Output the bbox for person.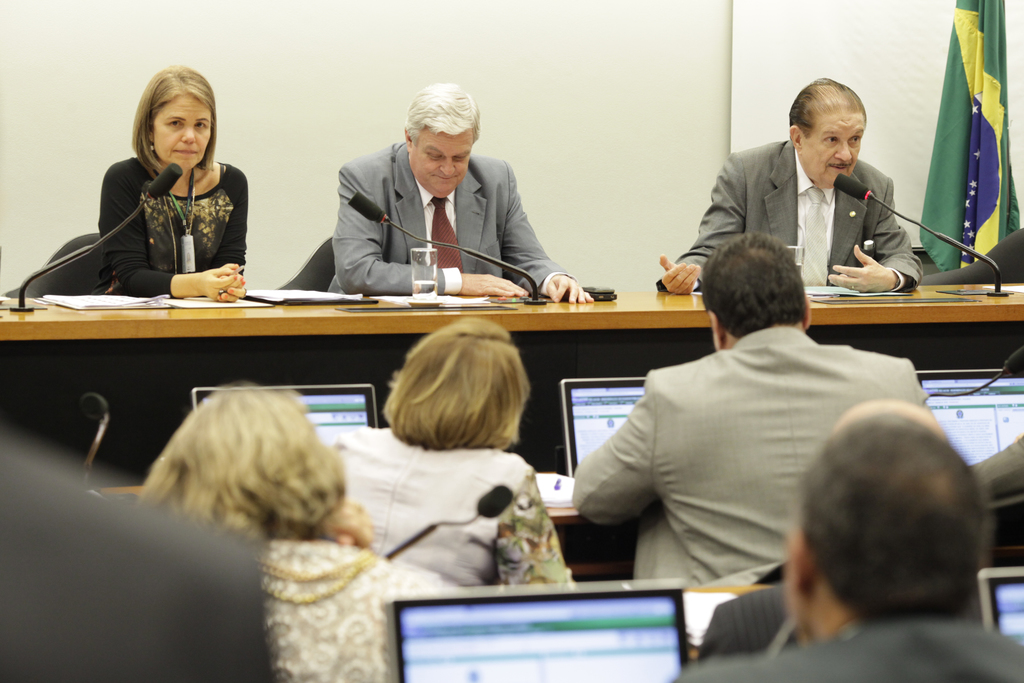
box=[91, 62, 247, 299].
